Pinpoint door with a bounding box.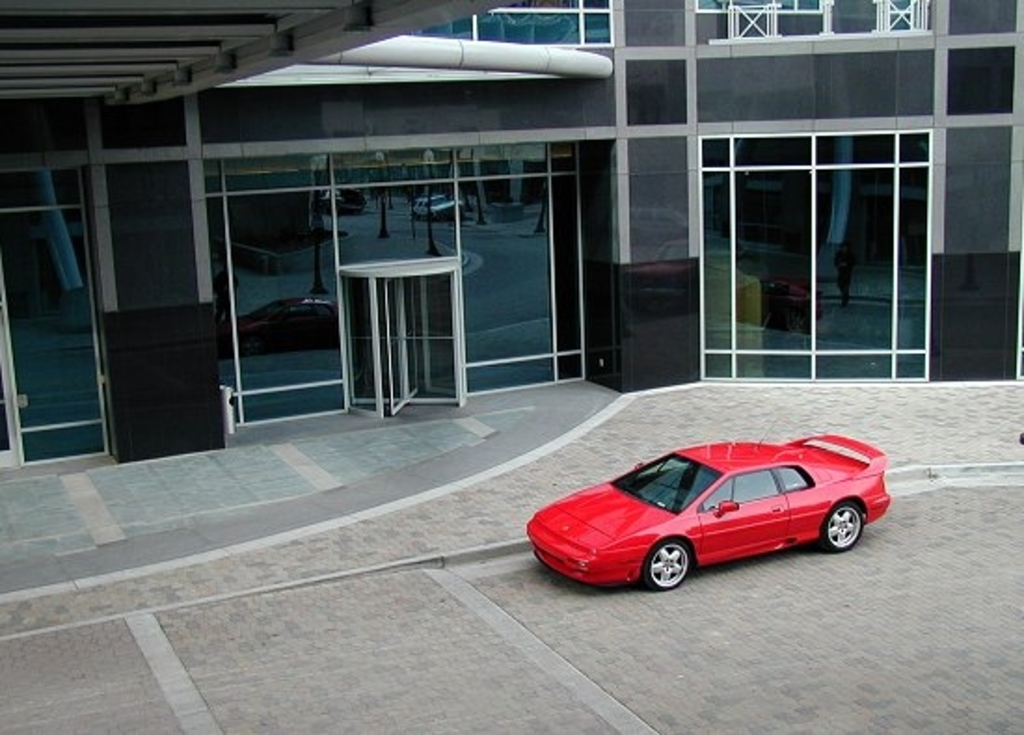
select_region(339, 268, 460, 415).
